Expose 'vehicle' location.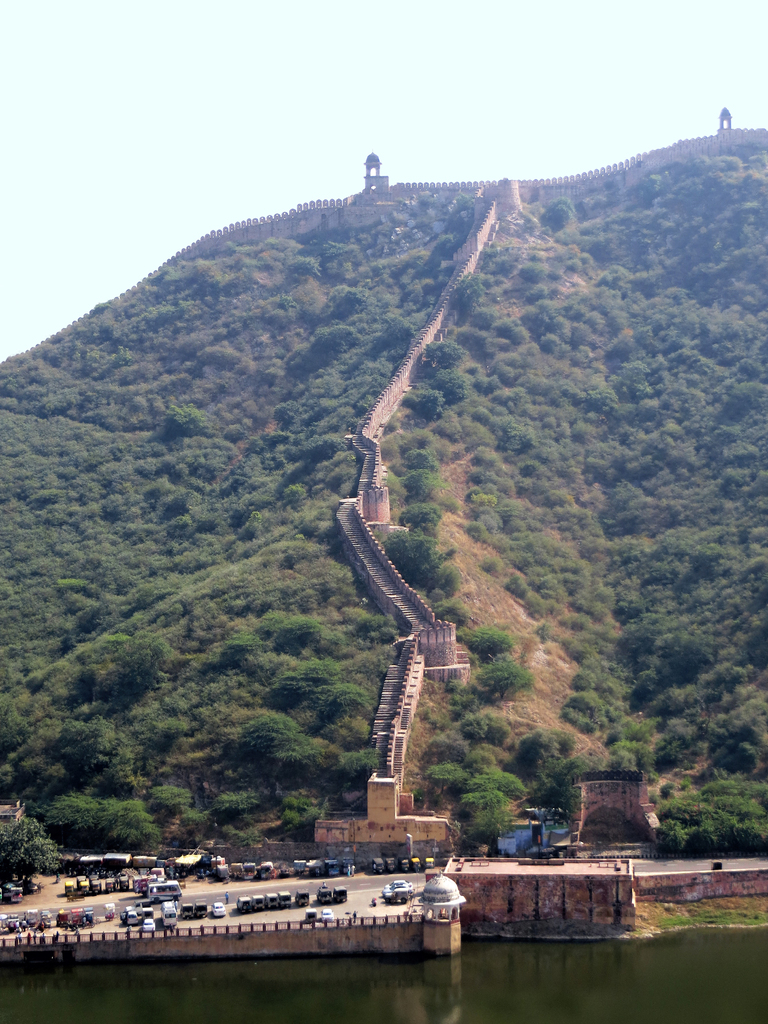
Exposed at bbox=[174, 902, 207, 920].
